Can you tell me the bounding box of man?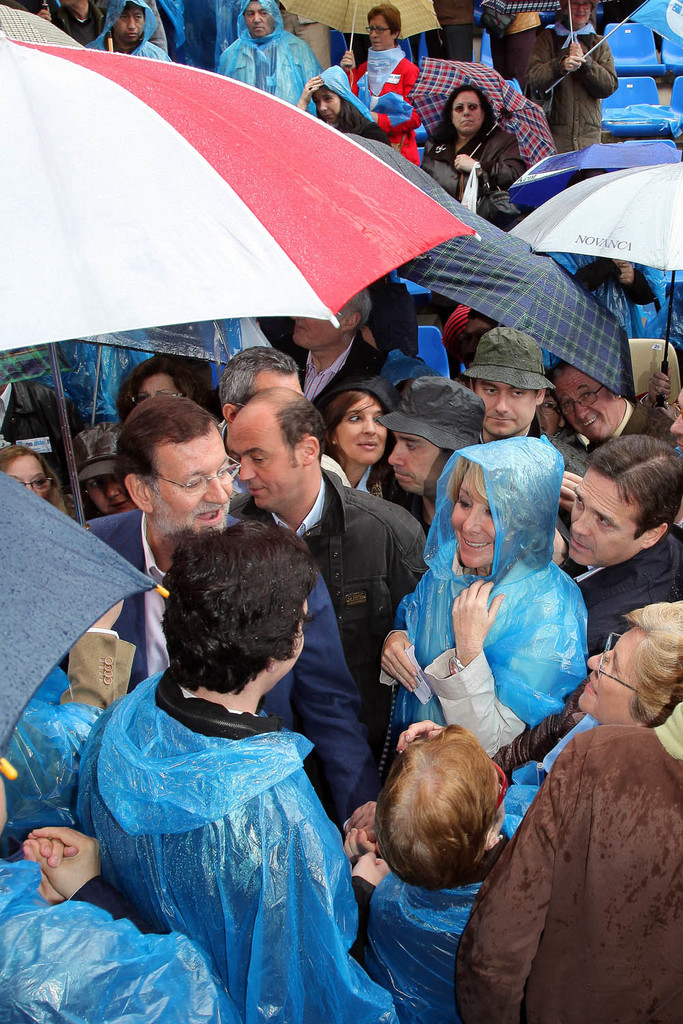
(x1=79, y1=517, x2=396, y2=1023).
